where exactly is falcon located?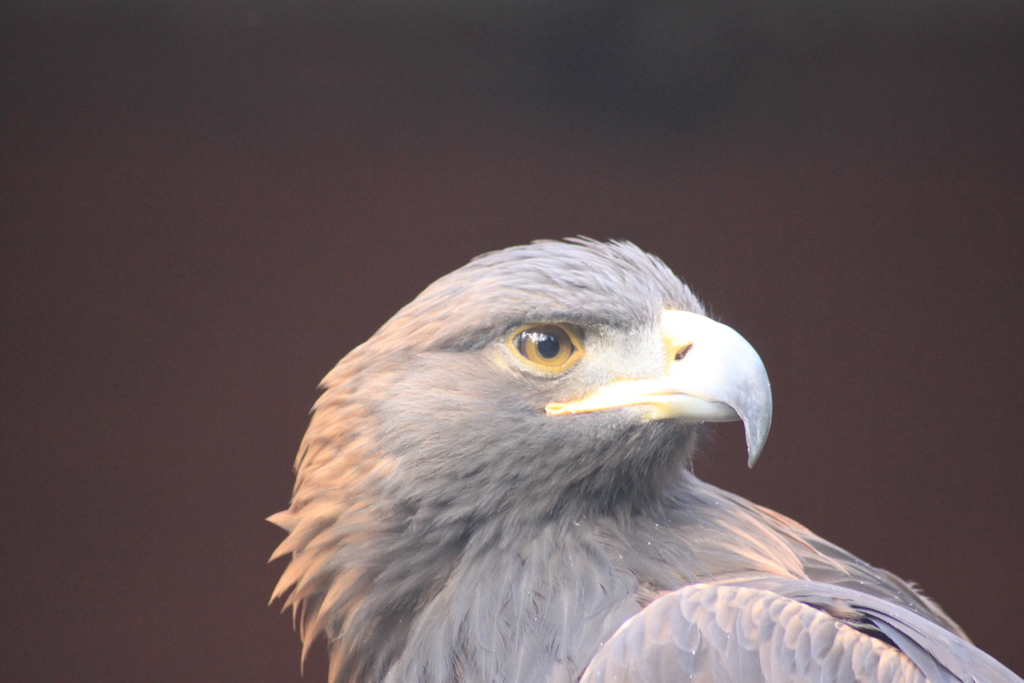
Its bounding box is box(268, 226, 1023, 682).
